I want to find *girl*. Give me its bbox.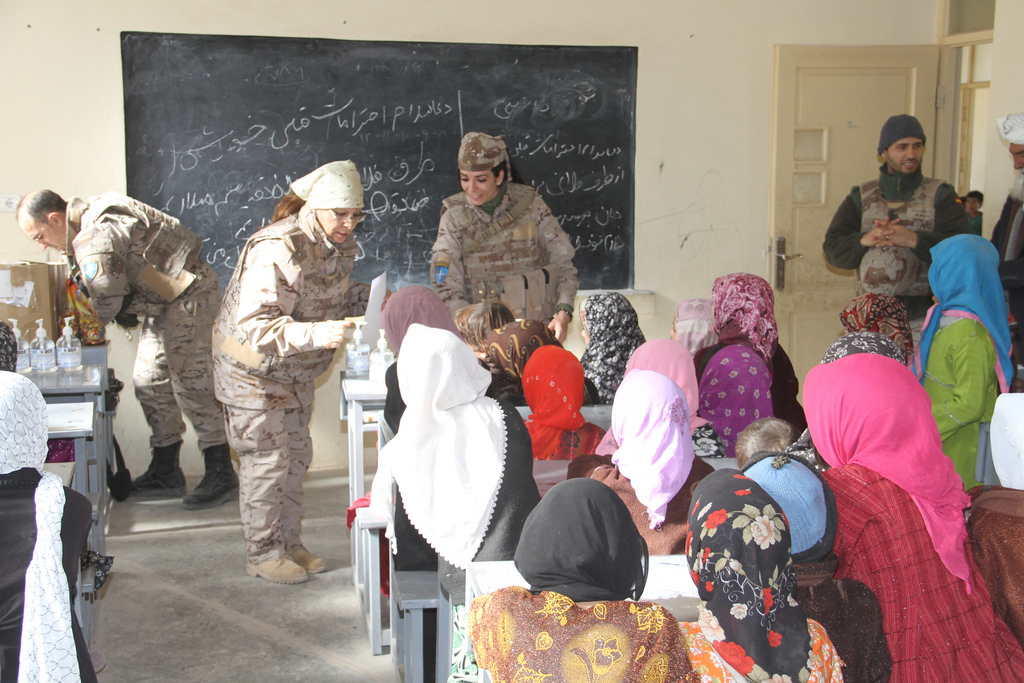
crop(902, 235, 1013, 495).
